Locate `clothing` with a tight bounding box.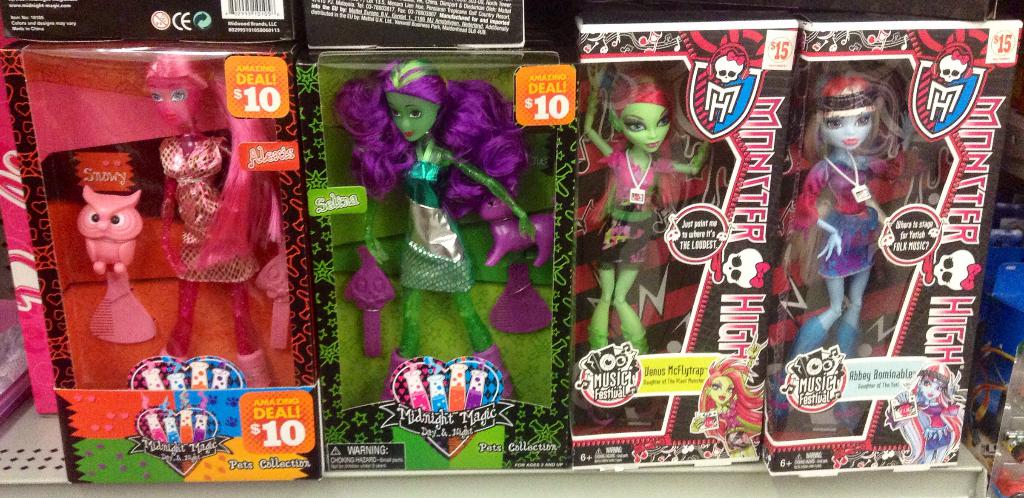
box(164, 122, 271, 382).
